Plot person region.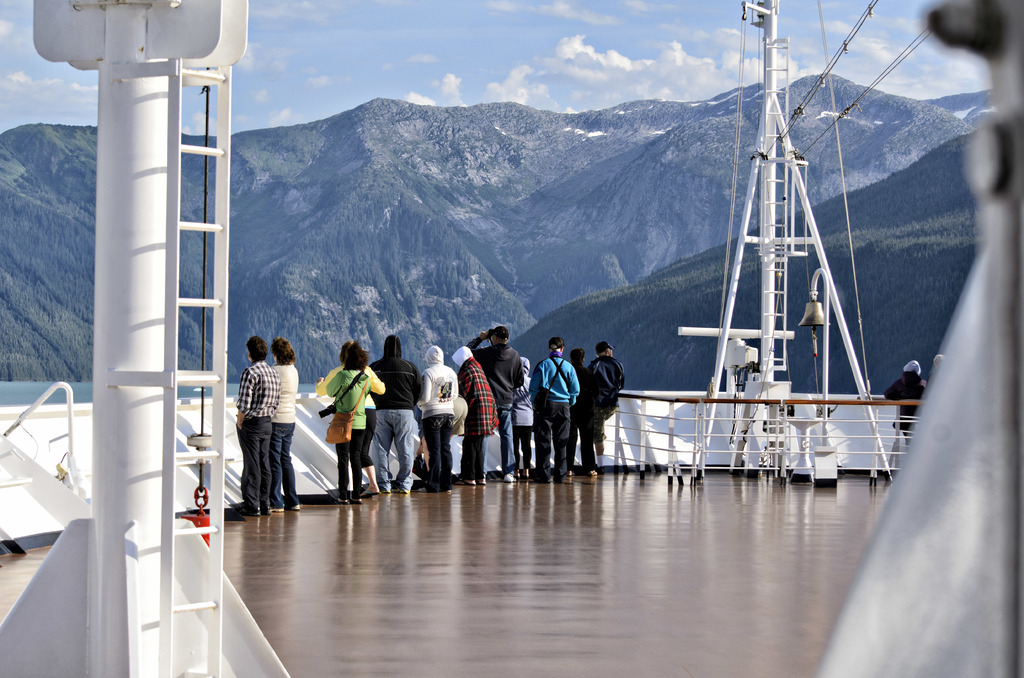
Plotted at <region>882, 356, 927, 441</region>.
